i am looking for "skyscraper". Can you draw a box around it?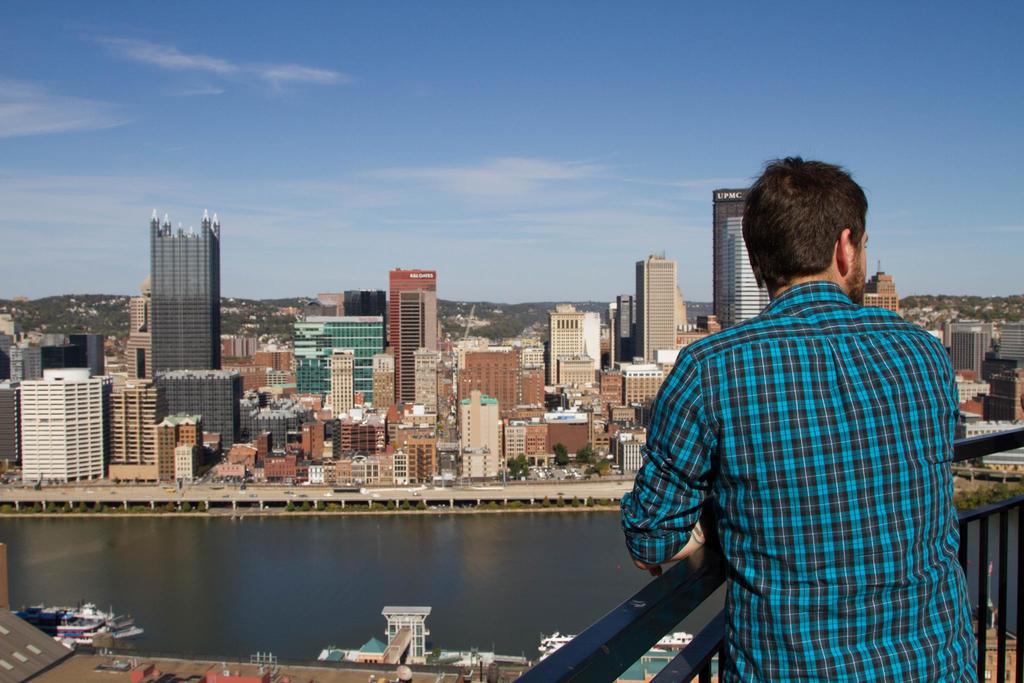
Sure, the bounding box is bbox=[340, 289, 390, 319].
